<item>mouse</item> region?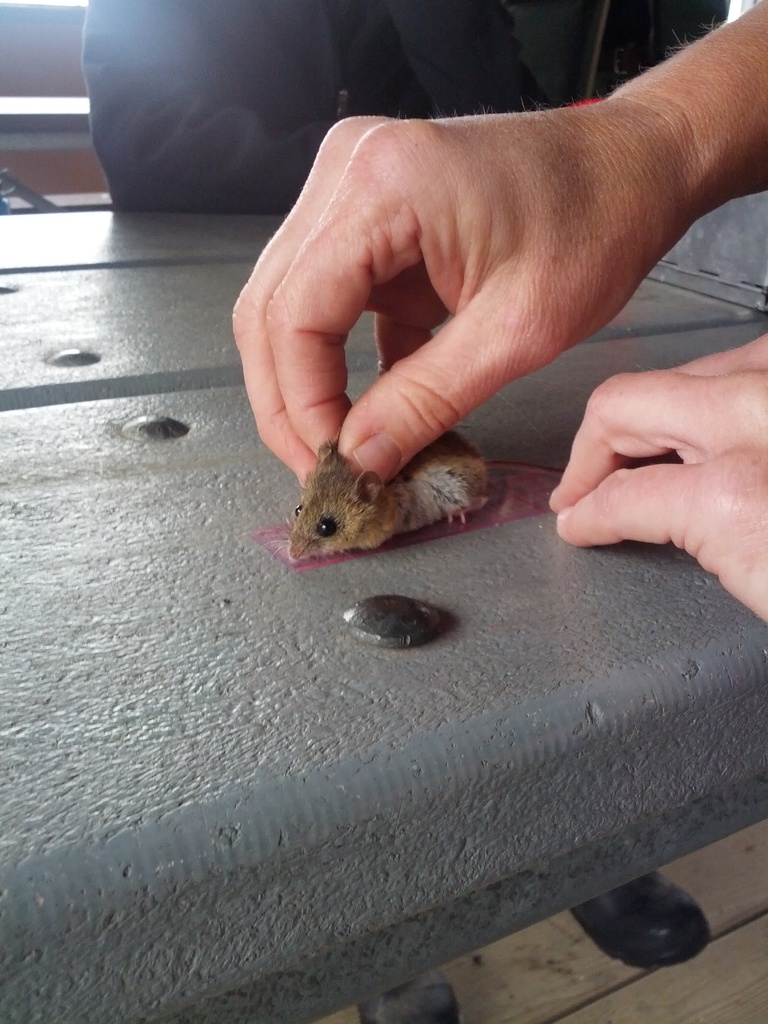
(269,410,532,567)
